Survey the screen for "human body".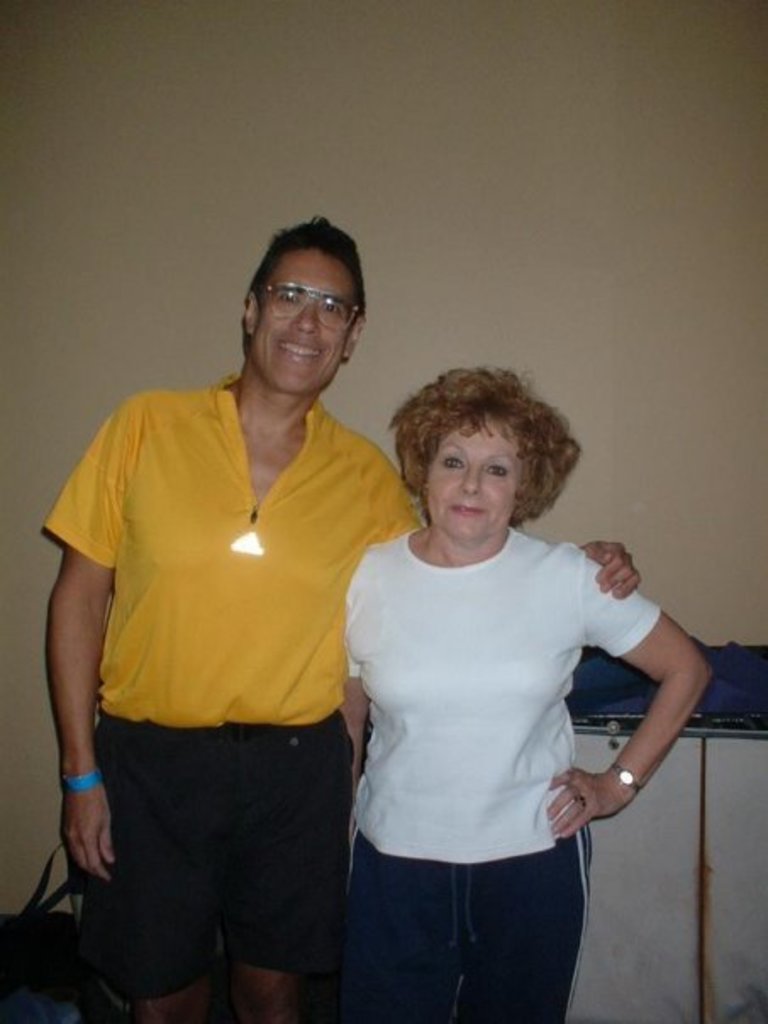
Survey found: region(39, 368, 639, 1022).
